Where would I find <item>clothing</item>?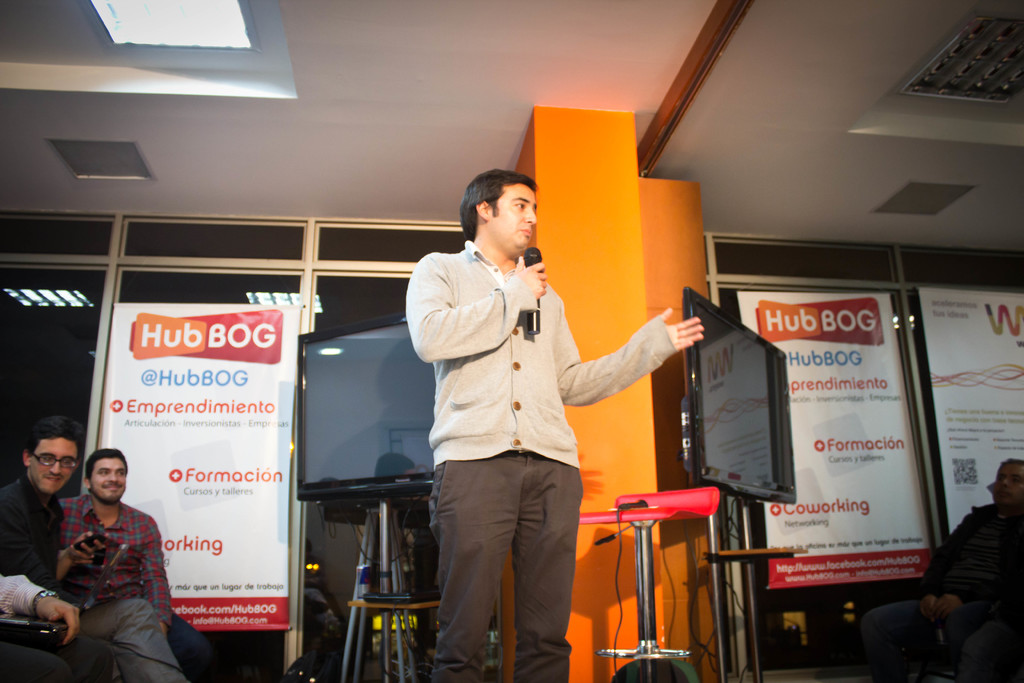
At (left=63, top=495, right=175, bottom=625).
